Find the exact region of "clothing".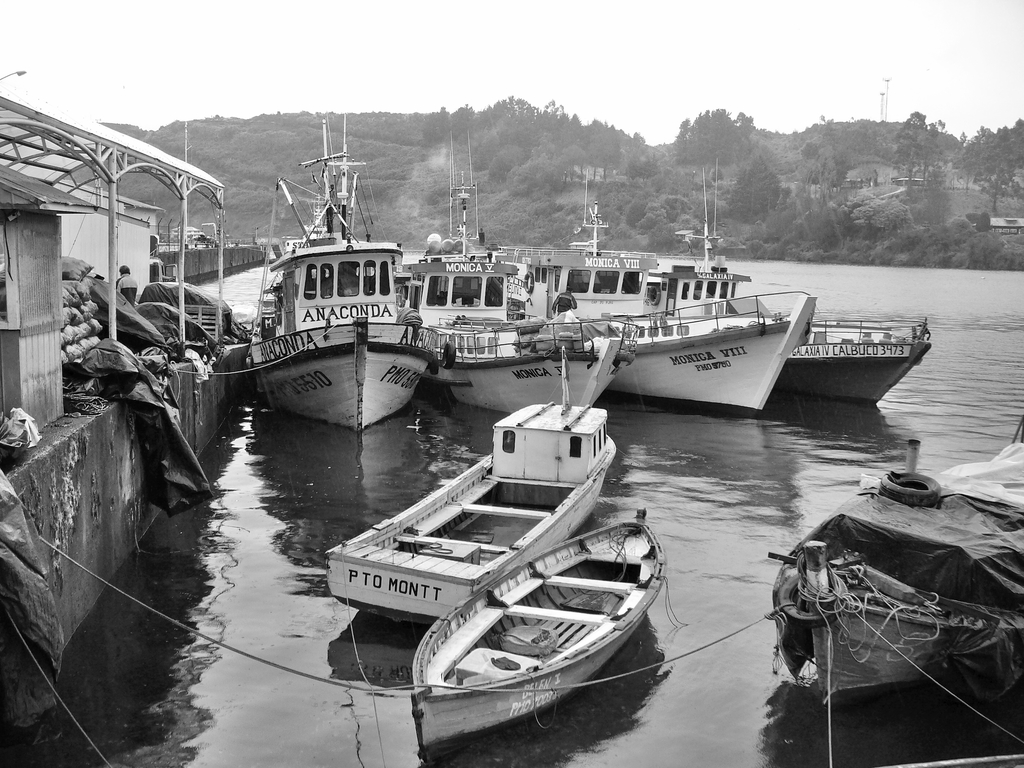
Exact region: 549:292:579:321.
